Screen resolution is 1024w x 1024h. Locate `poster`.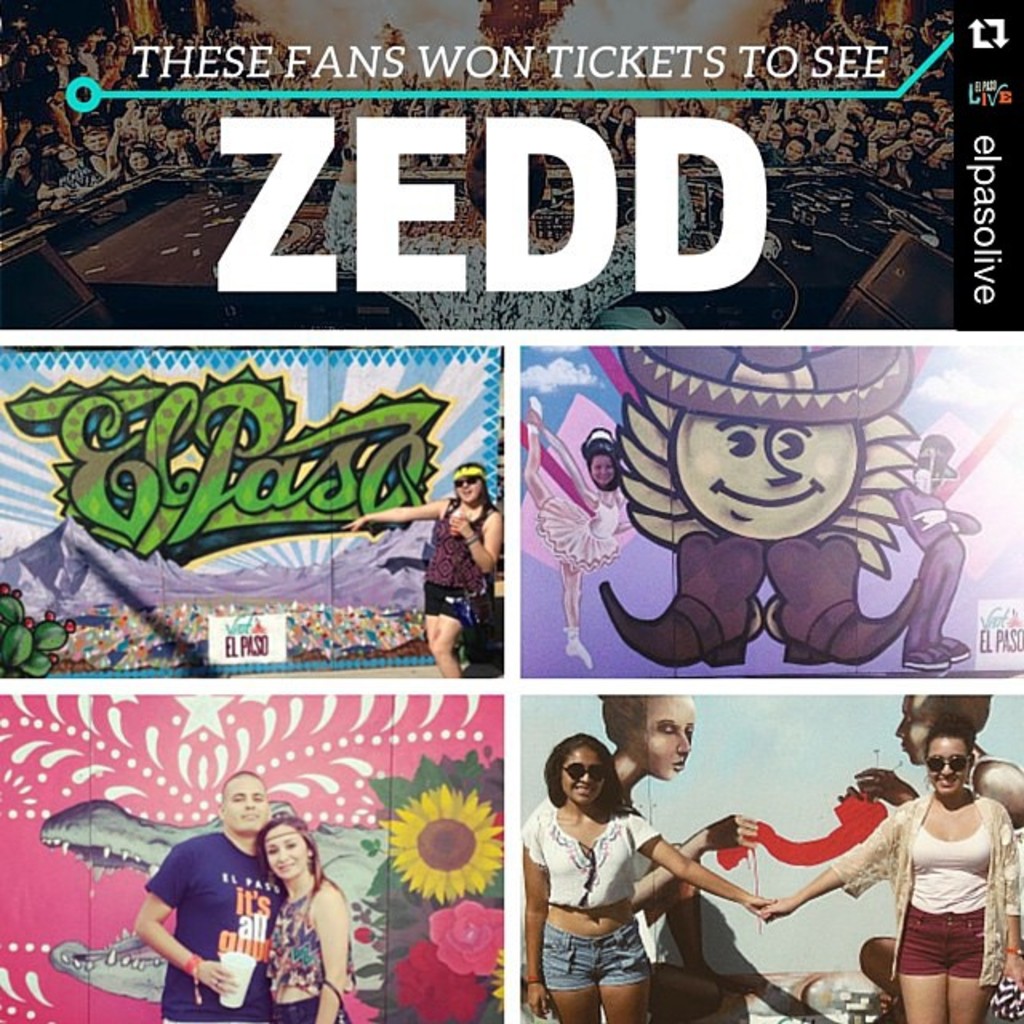
region(0, 0, 1023, 1023).
